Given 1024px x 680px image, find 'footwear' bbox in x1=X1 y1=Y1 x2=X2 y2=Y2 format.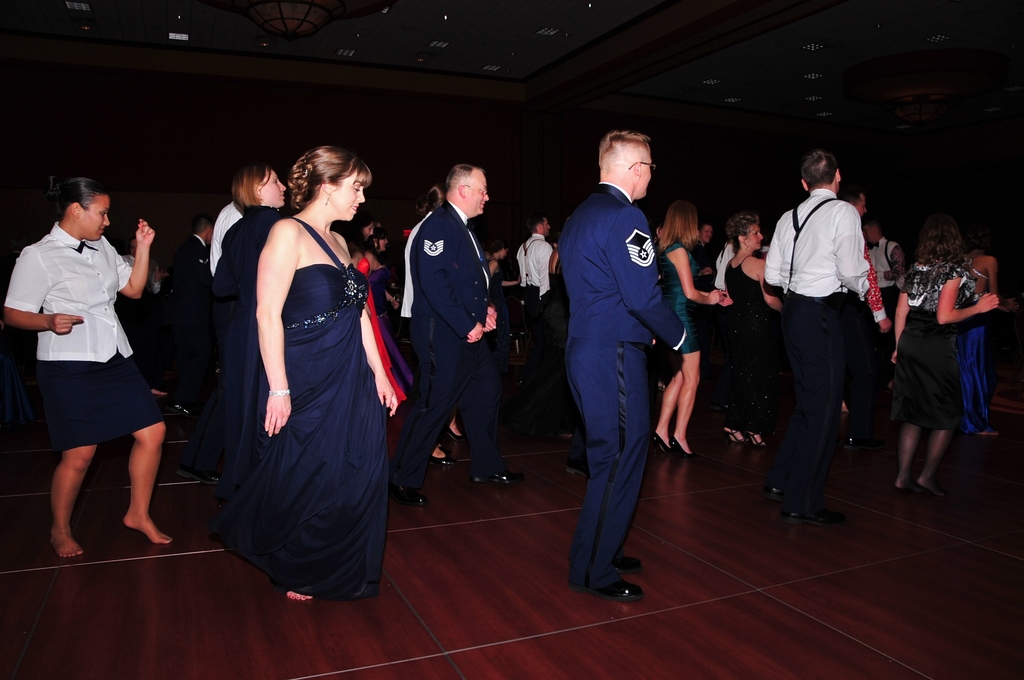
x1=744 y1=421 x2=769 y2=447.
